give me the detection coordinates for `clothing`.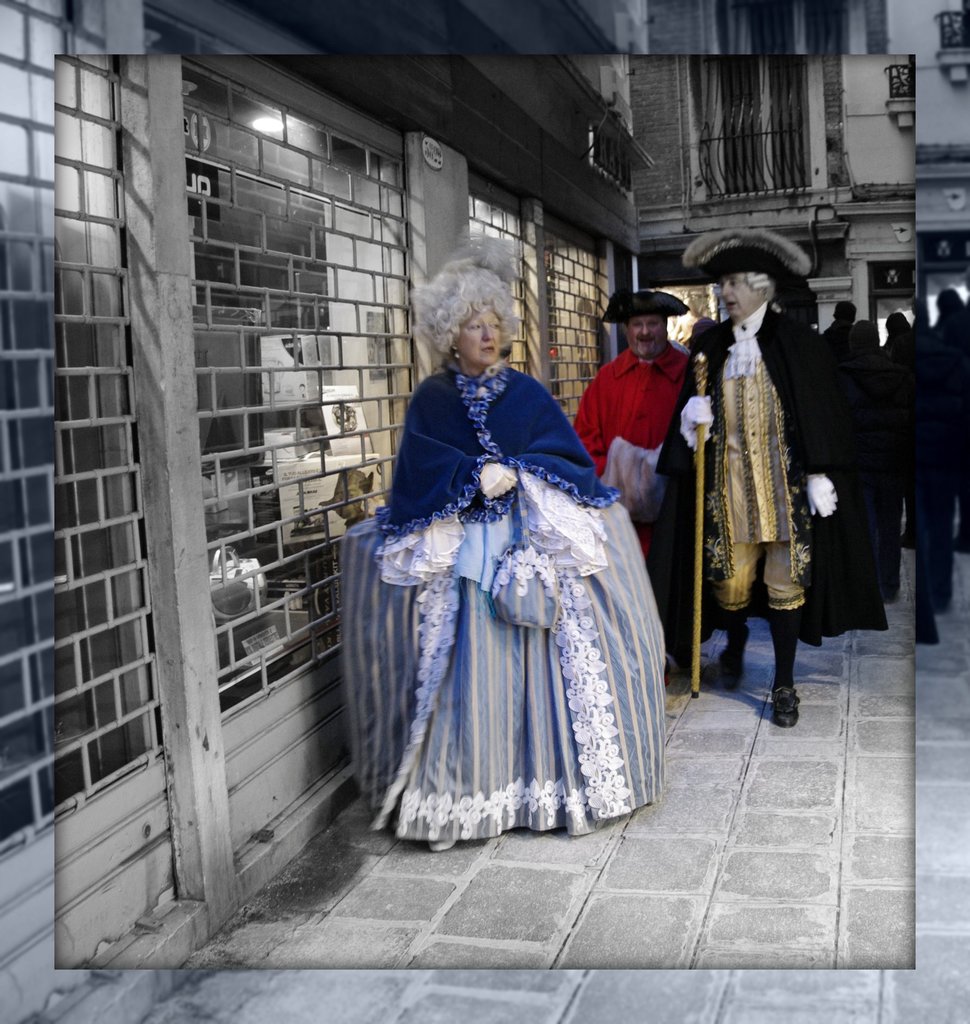
<bbox>656, 303, 887, 646</bbox>.
